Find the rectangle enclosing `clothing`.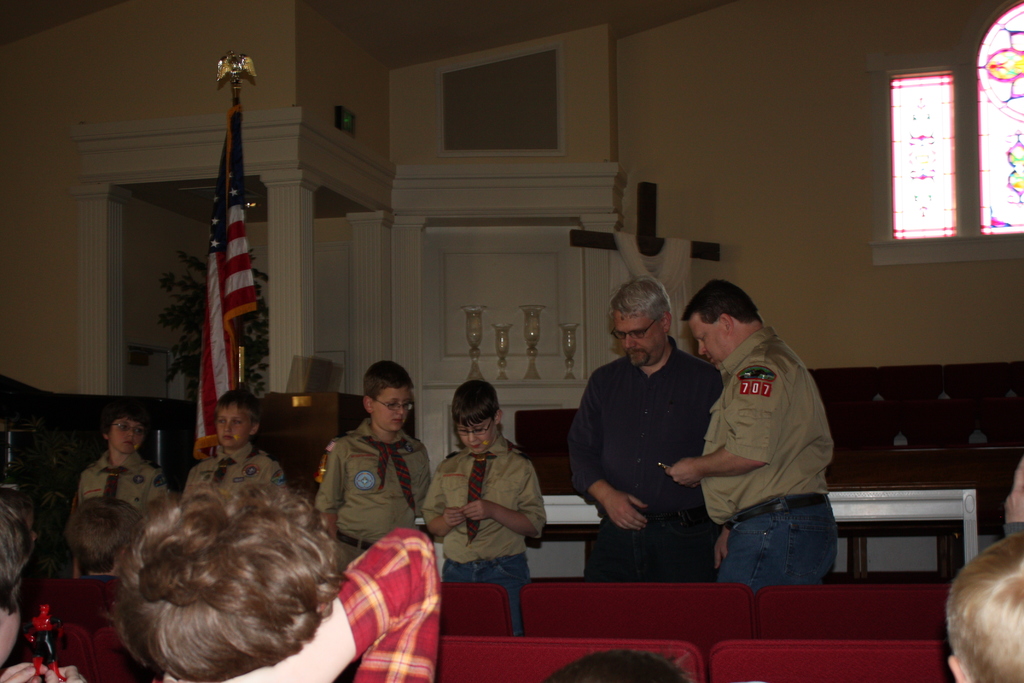
region(569, 354, 723, 582).
